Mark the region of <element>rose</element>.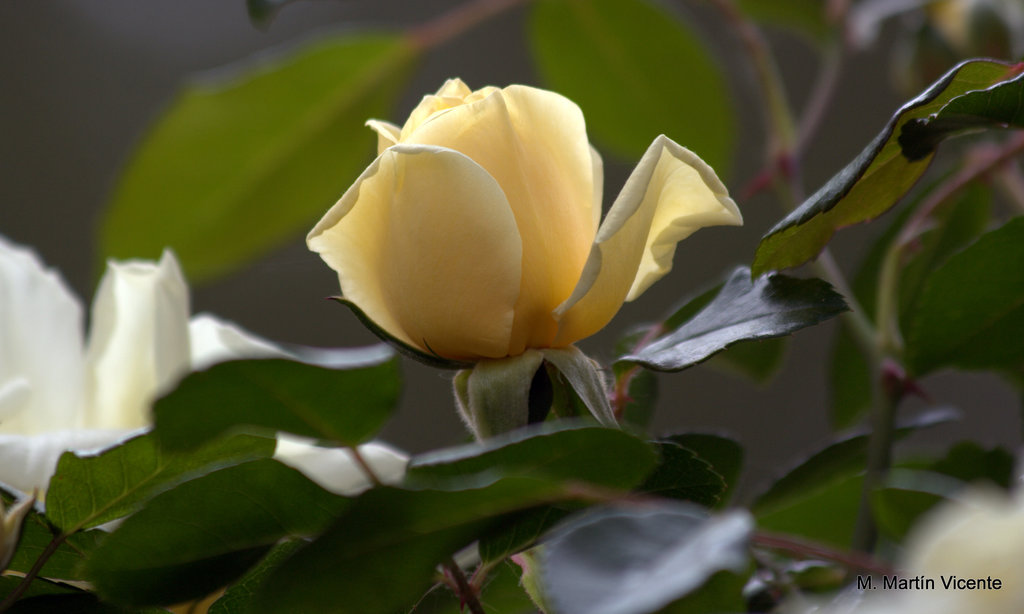
Region: (307,74,749,362).
